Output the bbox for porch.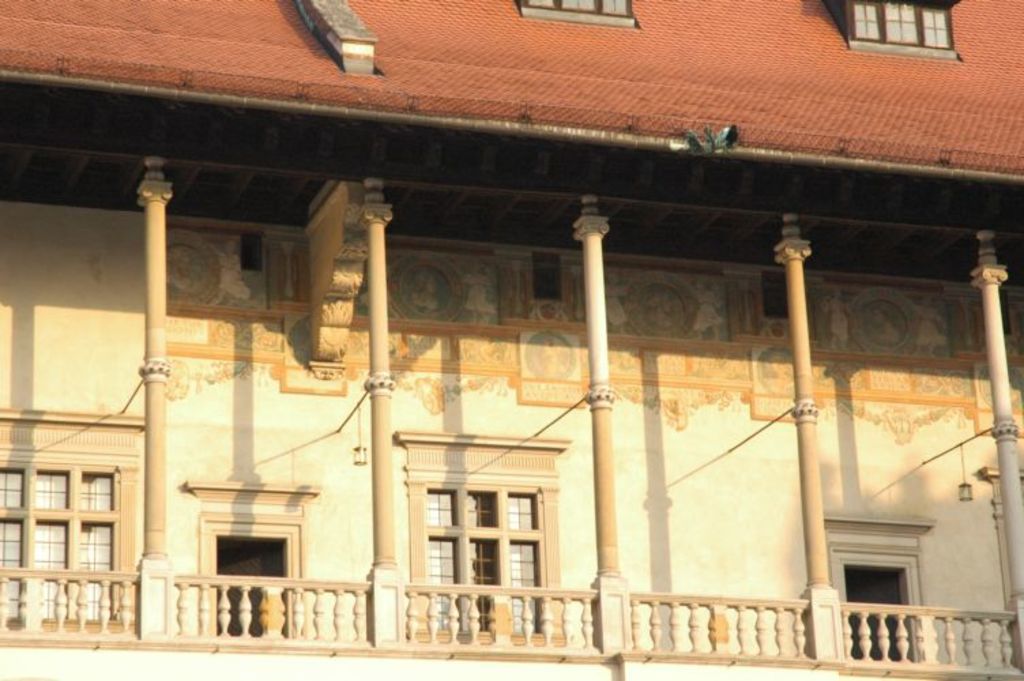
0,118,1017,680.
